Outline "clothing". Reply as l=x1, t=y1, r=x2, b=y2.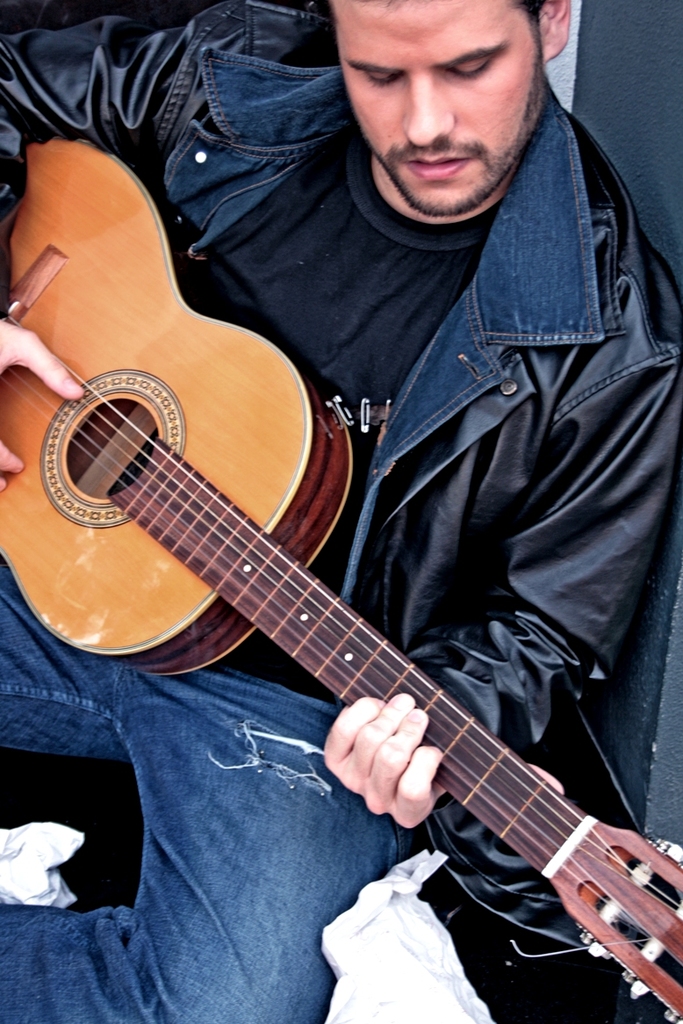
l=38, t=0, r=586, b=992.
